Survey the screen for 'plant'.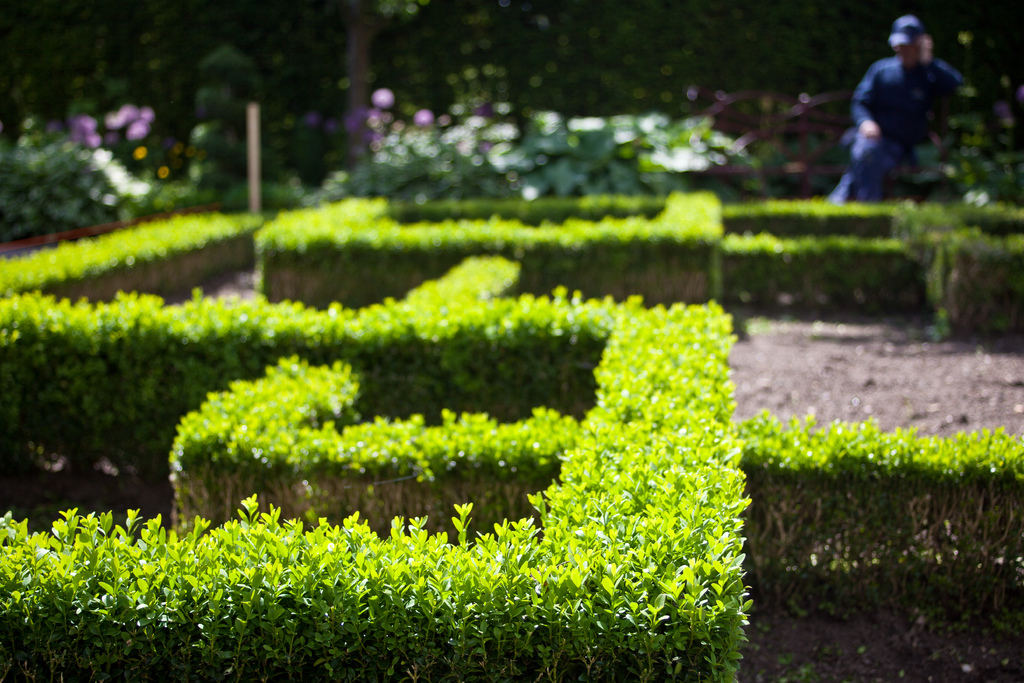
Survey found: x1=294, y1=57, x2=750, y2=206.
